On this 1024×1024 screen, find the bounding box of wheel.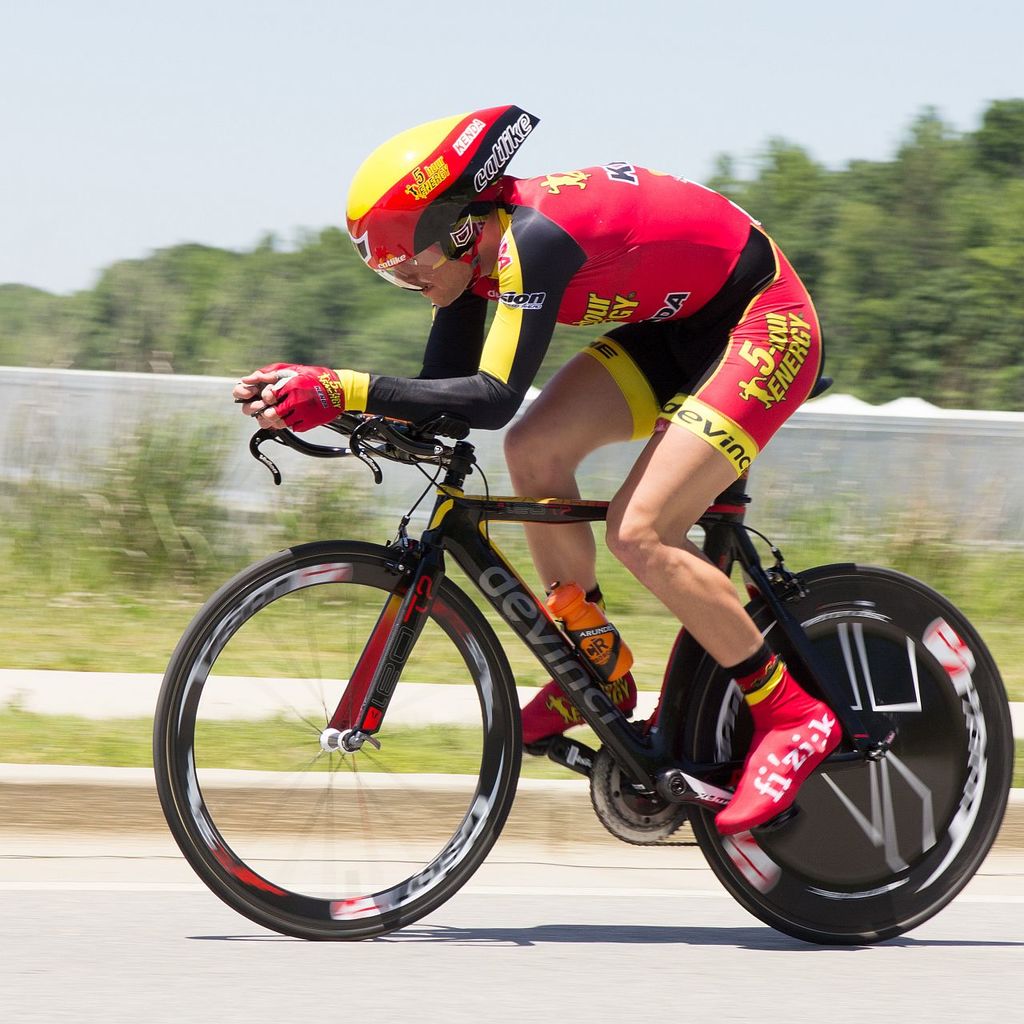
Bounding box: region(723, 589, 976, 932).
